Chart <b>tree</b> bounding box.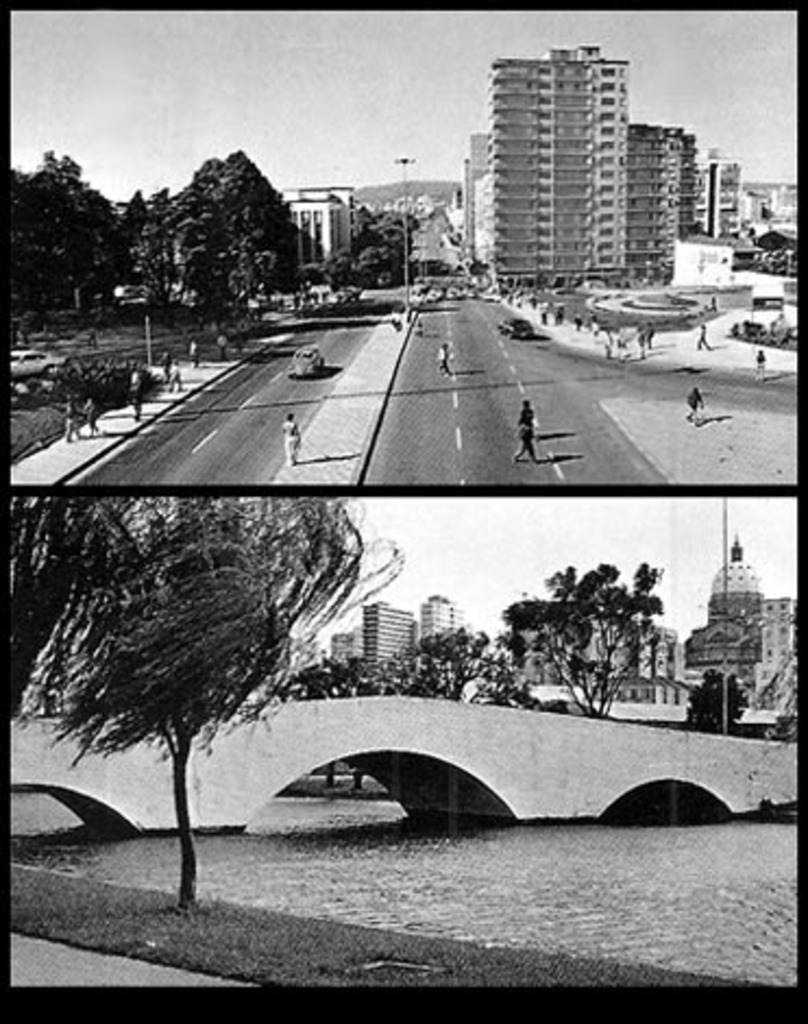
Charted: x1=268, y1=649, x2=403, y2=793.
